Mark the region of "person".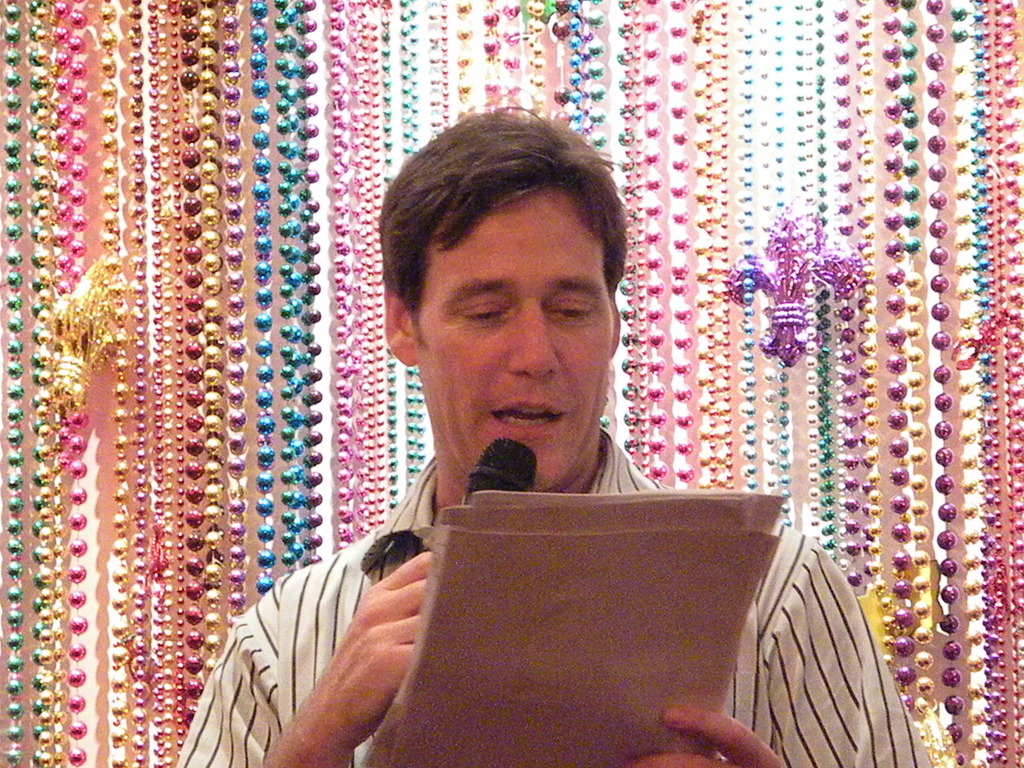
Region: {"left": 210, "top": 141, "right": 799, "bottom": 745}.
